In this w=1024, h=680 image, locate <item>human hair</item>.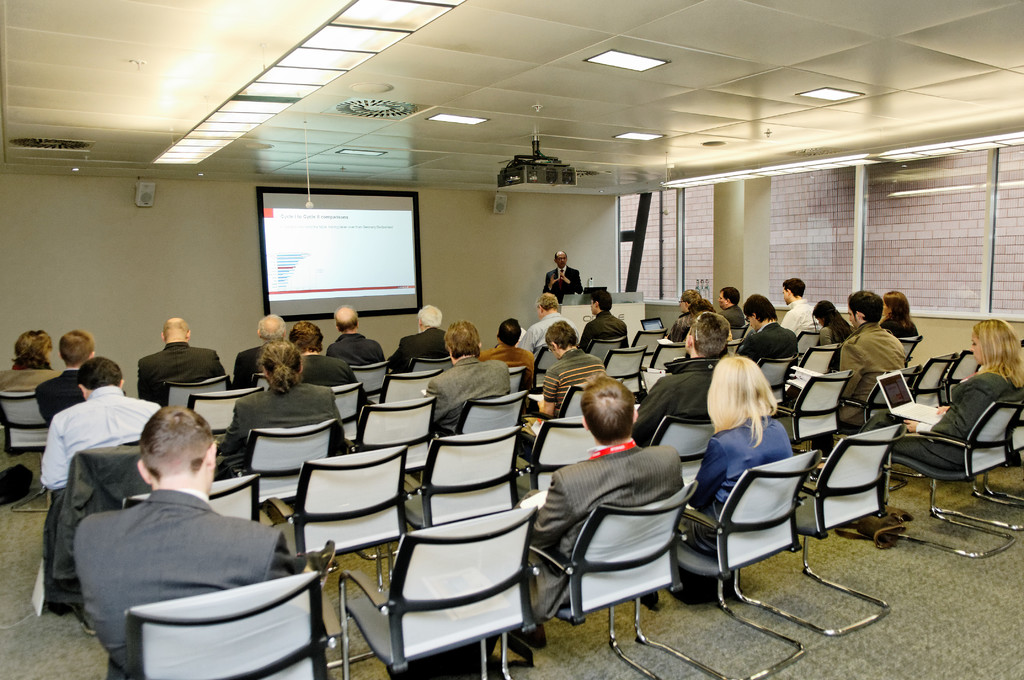
Bounding box: {"x1": 846, "y1": 289, "x2": 884, "y2": 325}.
